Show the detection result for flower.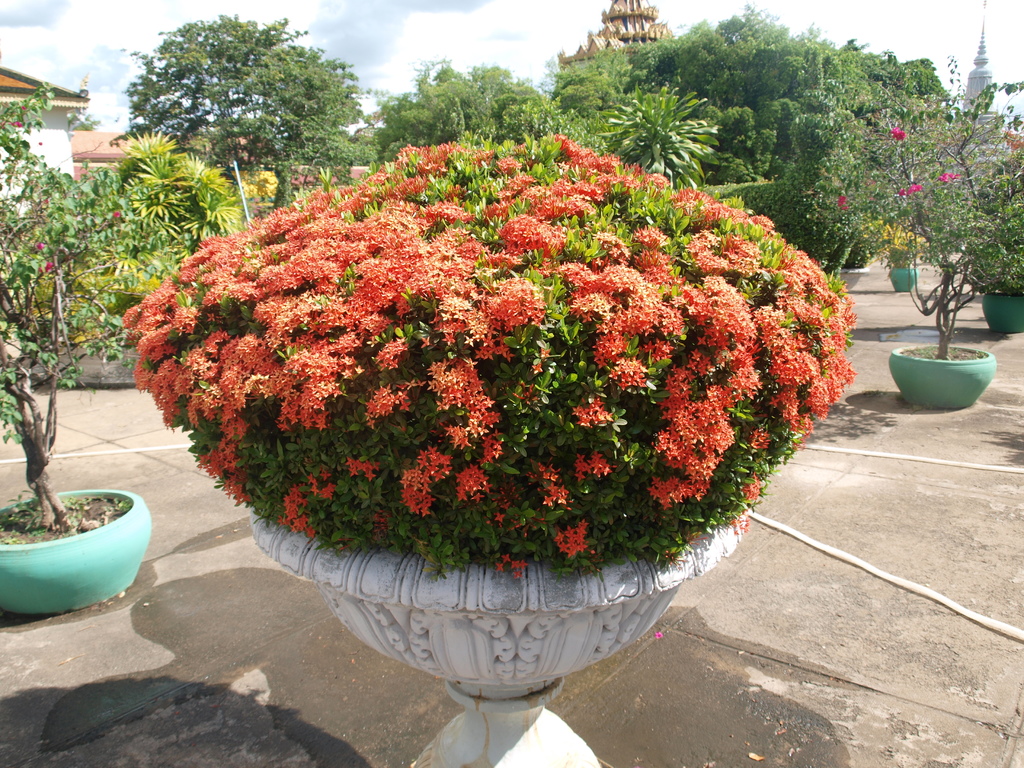
Rect(42, 263, 52, 276).
